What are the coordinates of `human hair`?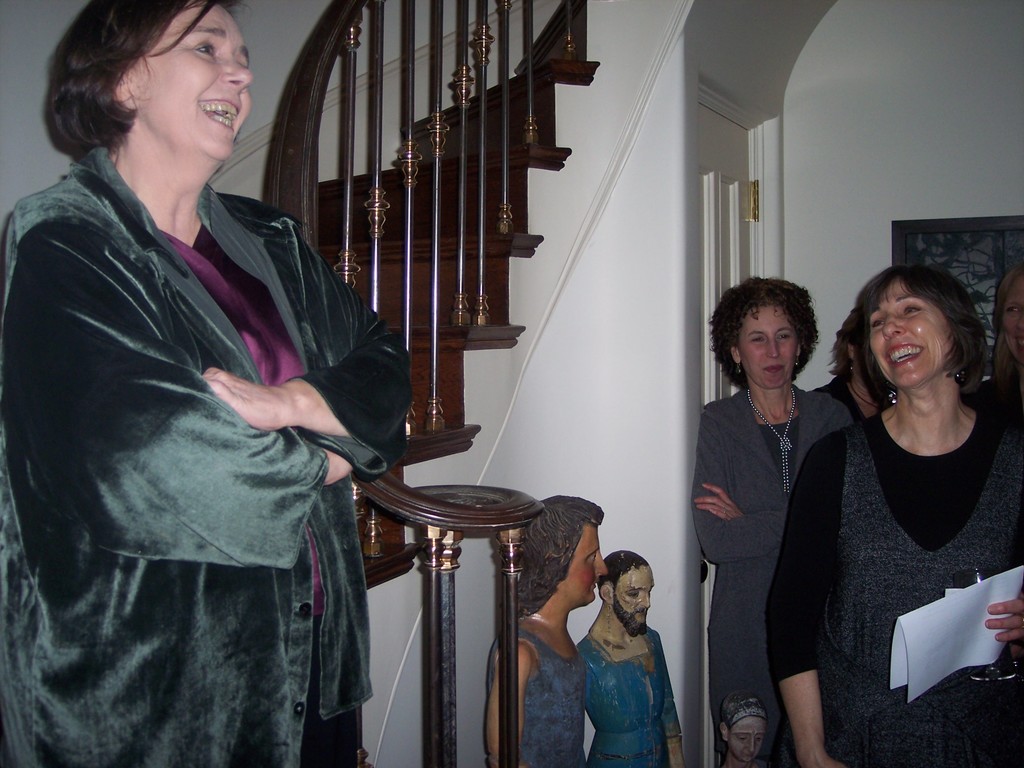
crop(600, 550, 649, 605).
